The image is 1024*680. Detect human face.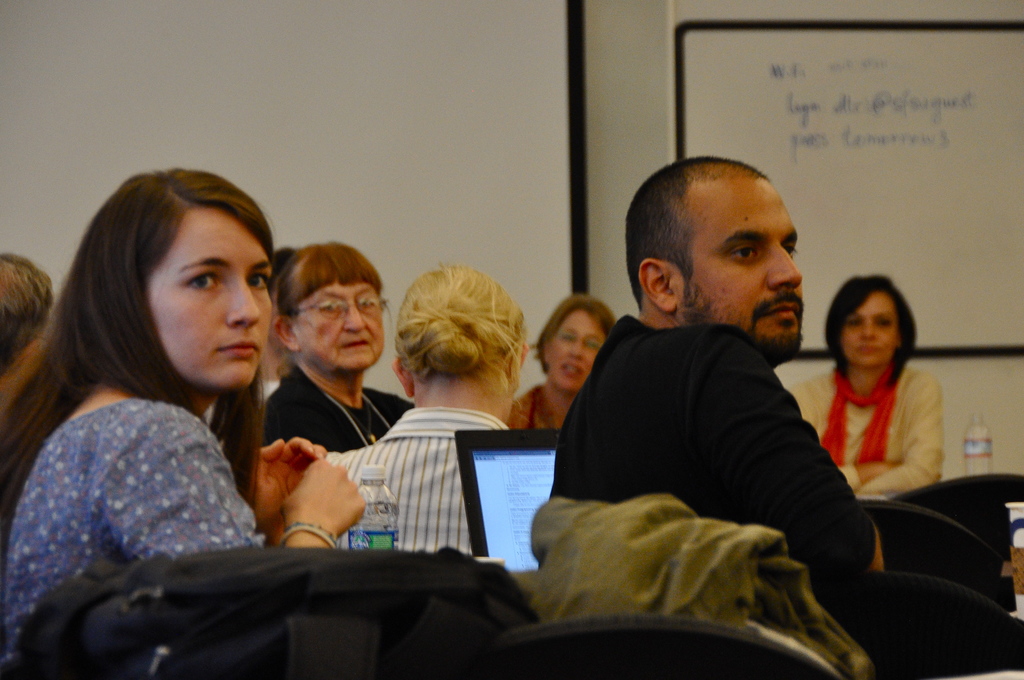
Detection: Rect(690, 182, 805, 355).
